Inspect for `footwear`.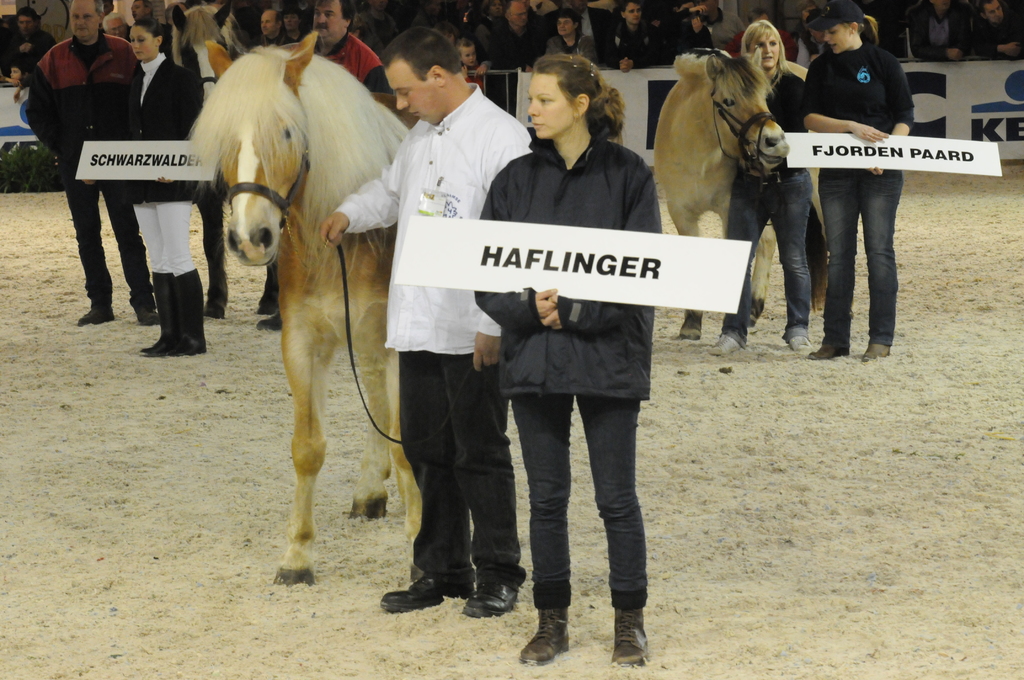
Inspection: pyautogui.locateOnScreen(163, 268, 209, 352).
